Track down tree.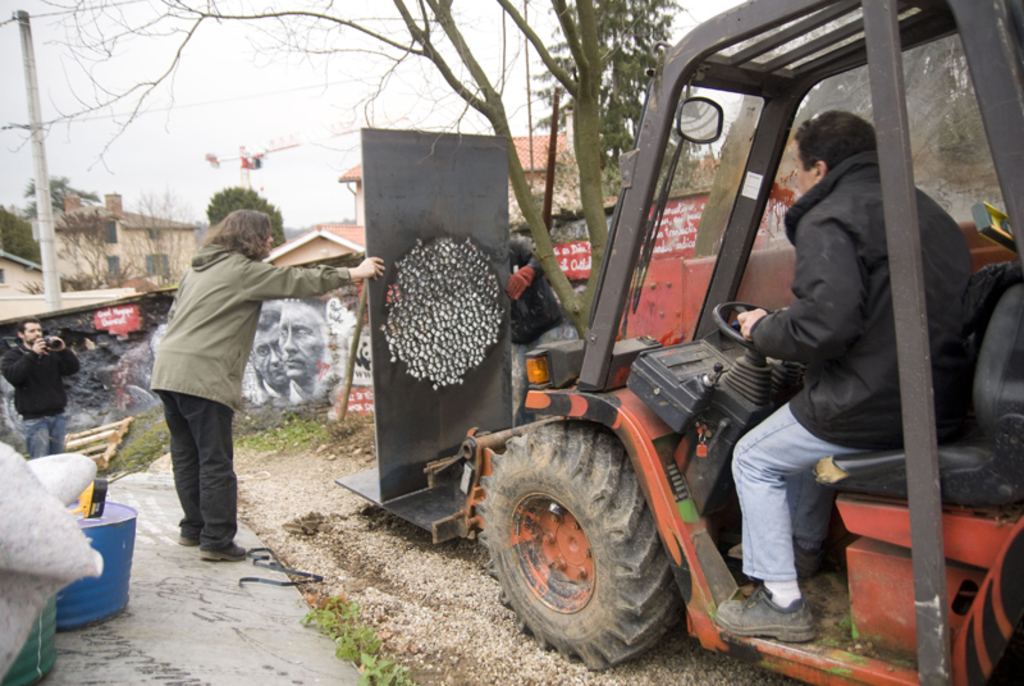
Tracked to region(0, 0, 681, 398).
